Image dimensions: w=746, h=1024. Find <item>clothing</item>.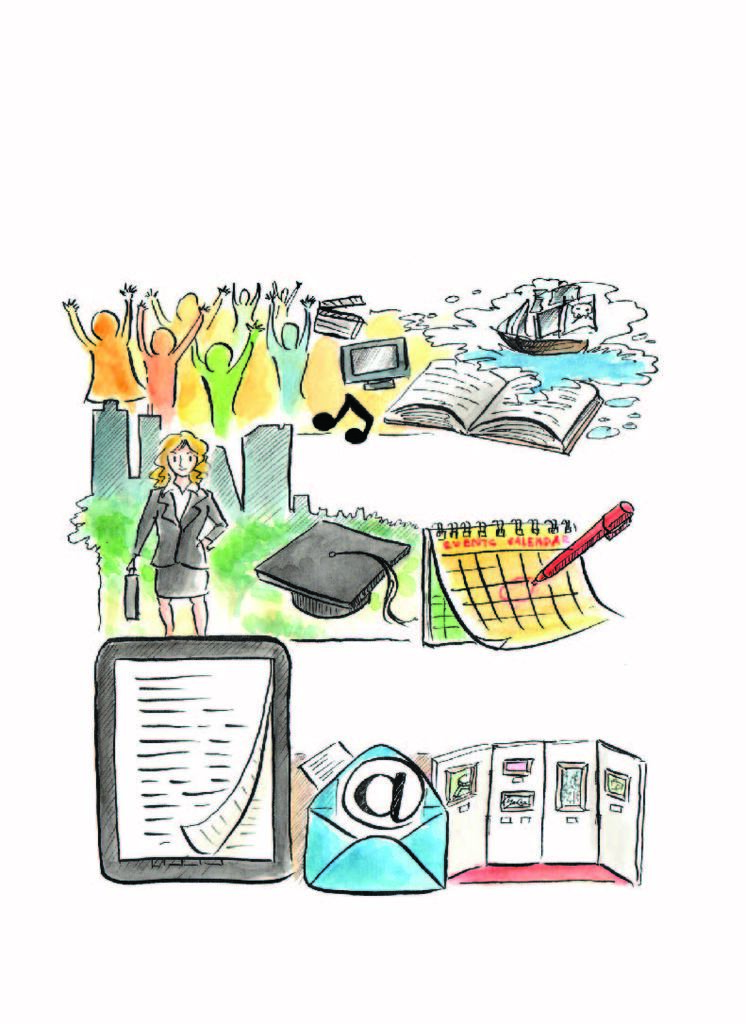
(264,318,310,417).
